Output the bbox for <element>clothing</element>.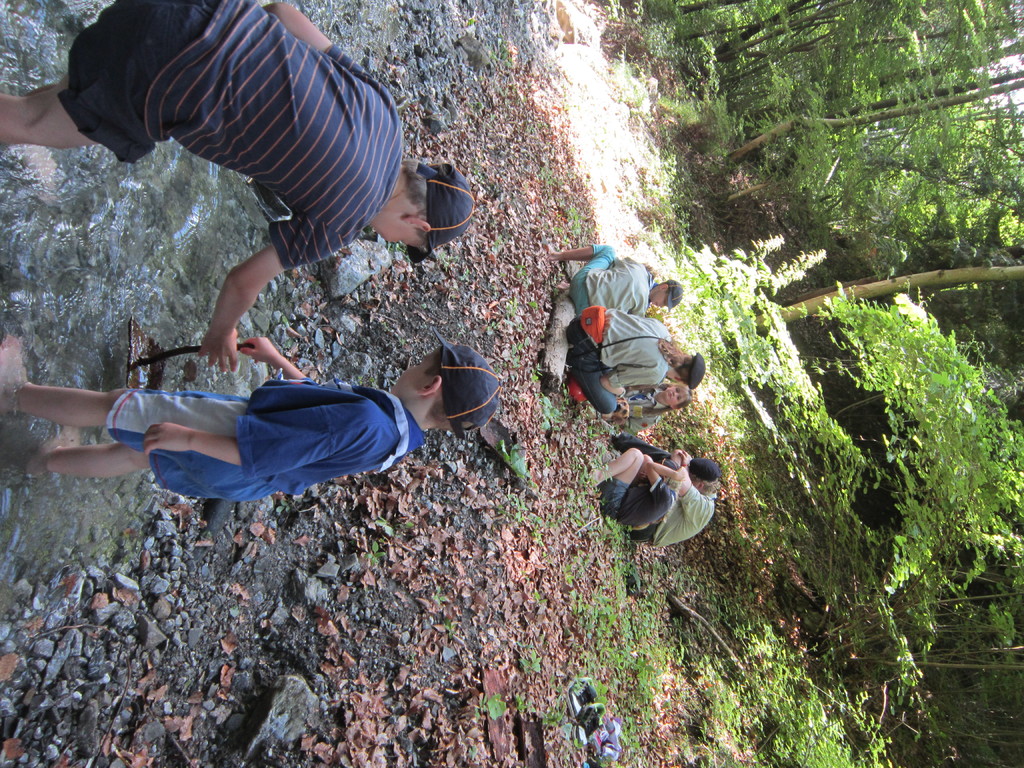
[565,310,675,413].
